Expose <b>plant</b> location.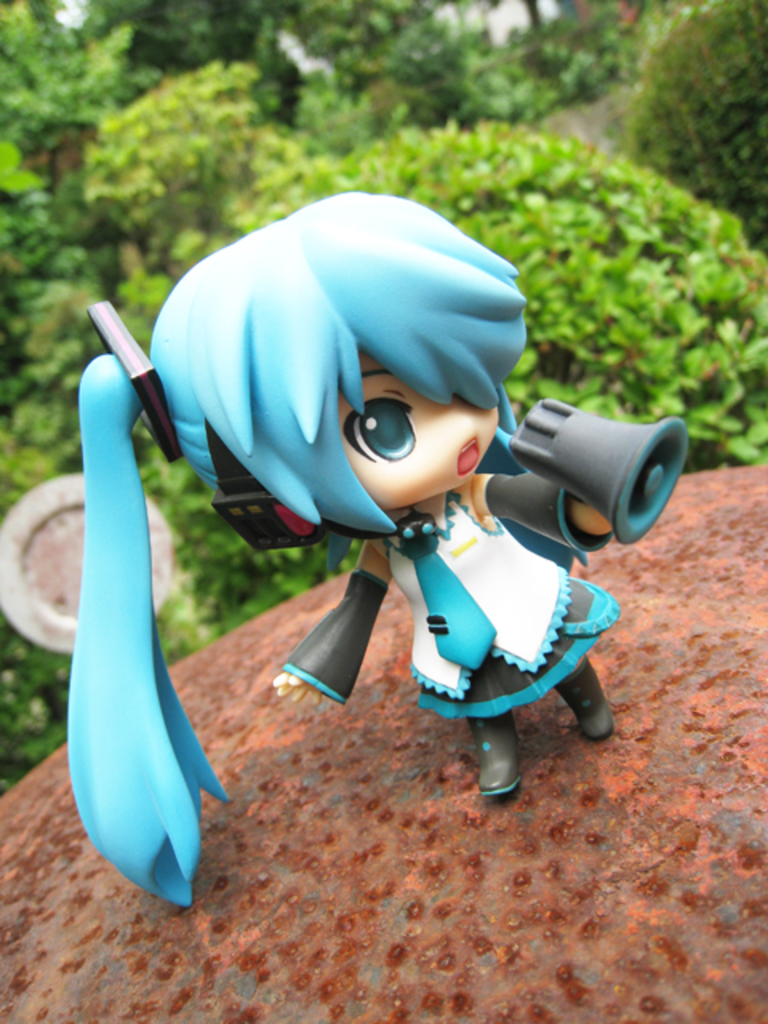
Exposed at bbox=(0, 0, 766, 805).
